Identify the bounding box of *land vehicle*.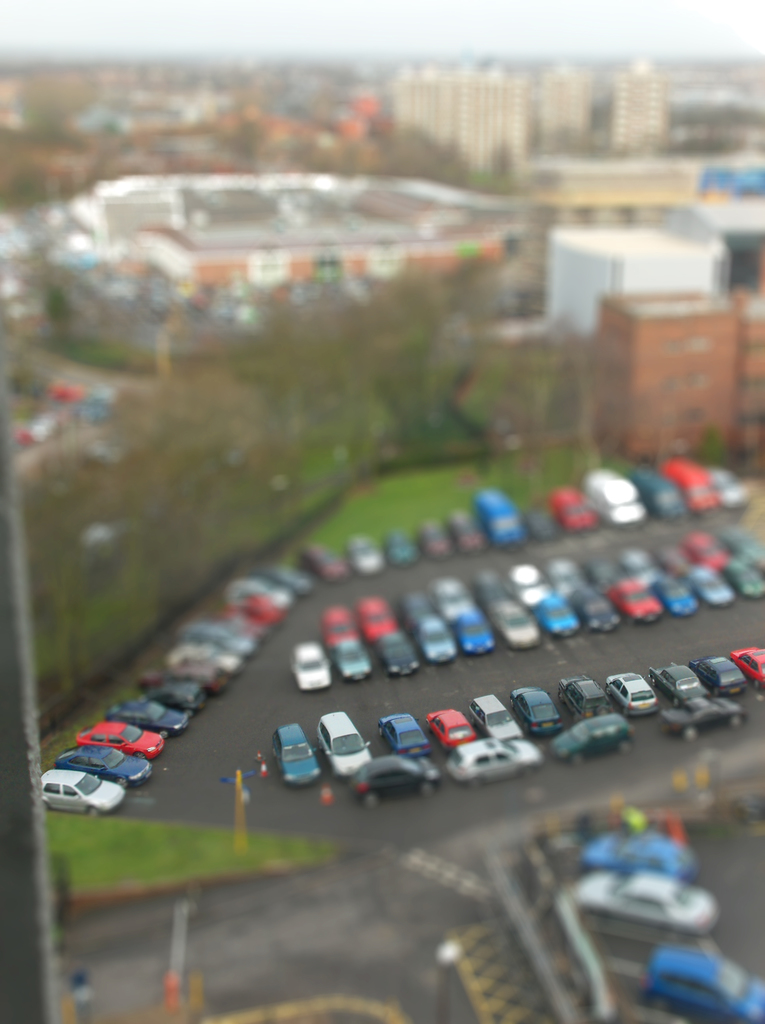
region(512, 689, 561, 739).
